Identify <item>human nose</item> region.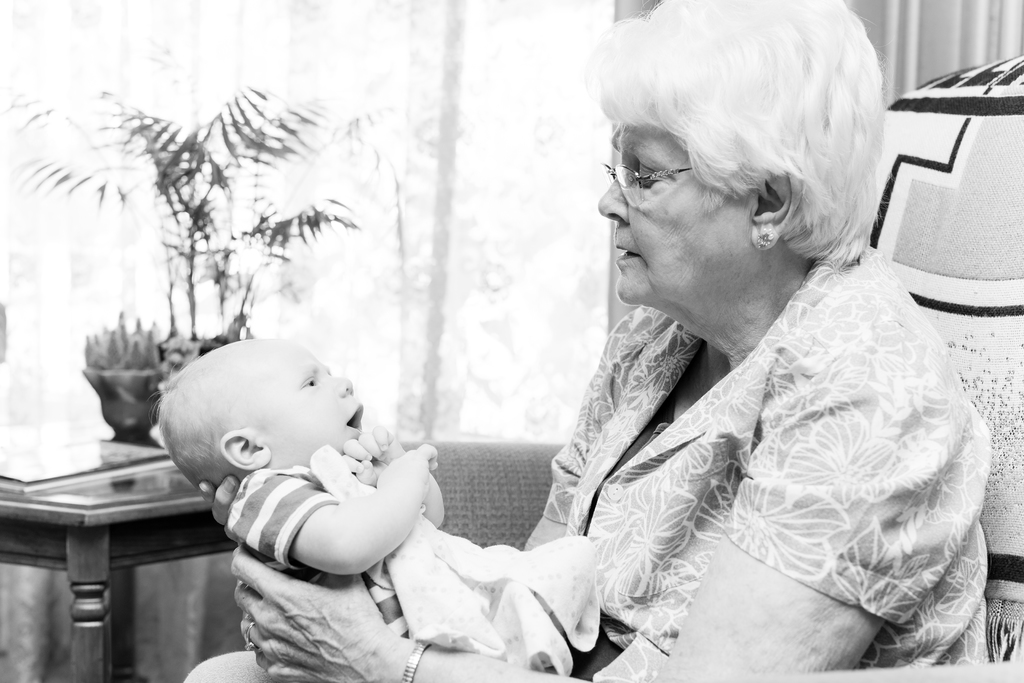
Region: box=[599, 179, 627, 225].
